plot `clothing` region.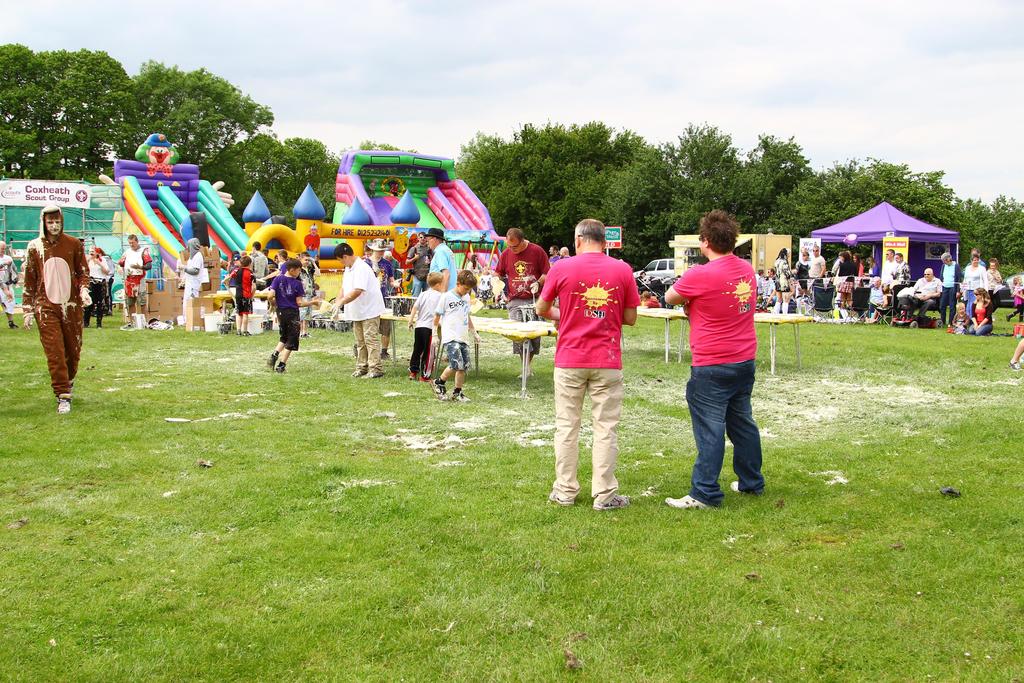
Plotted at rect(232, 264, 257, 316).
